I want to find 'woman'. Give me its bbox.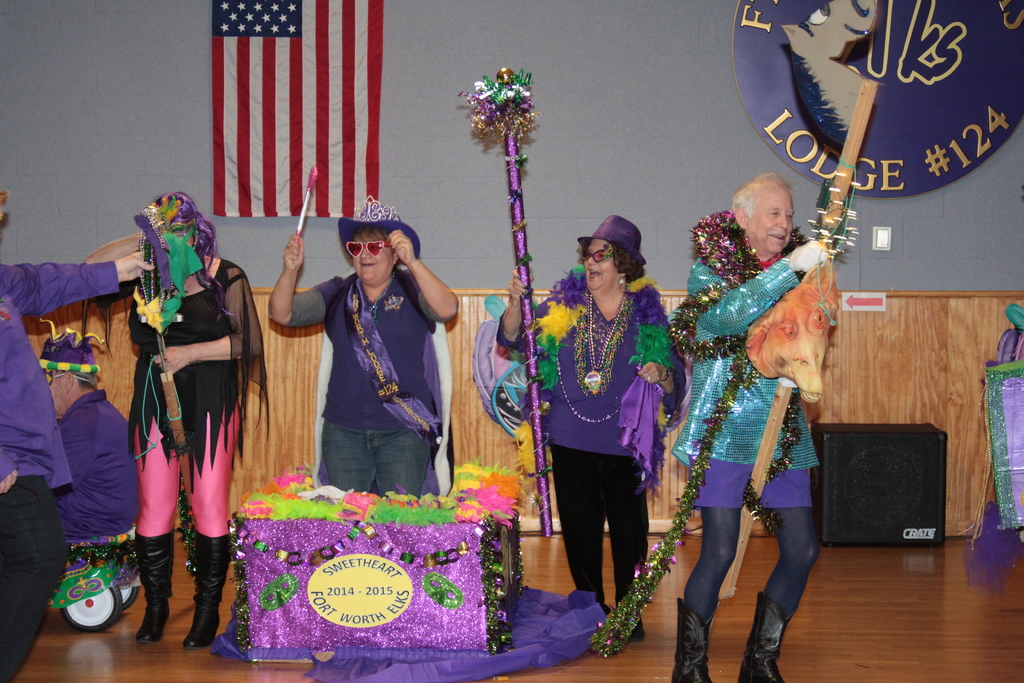
109/183/248/629.
